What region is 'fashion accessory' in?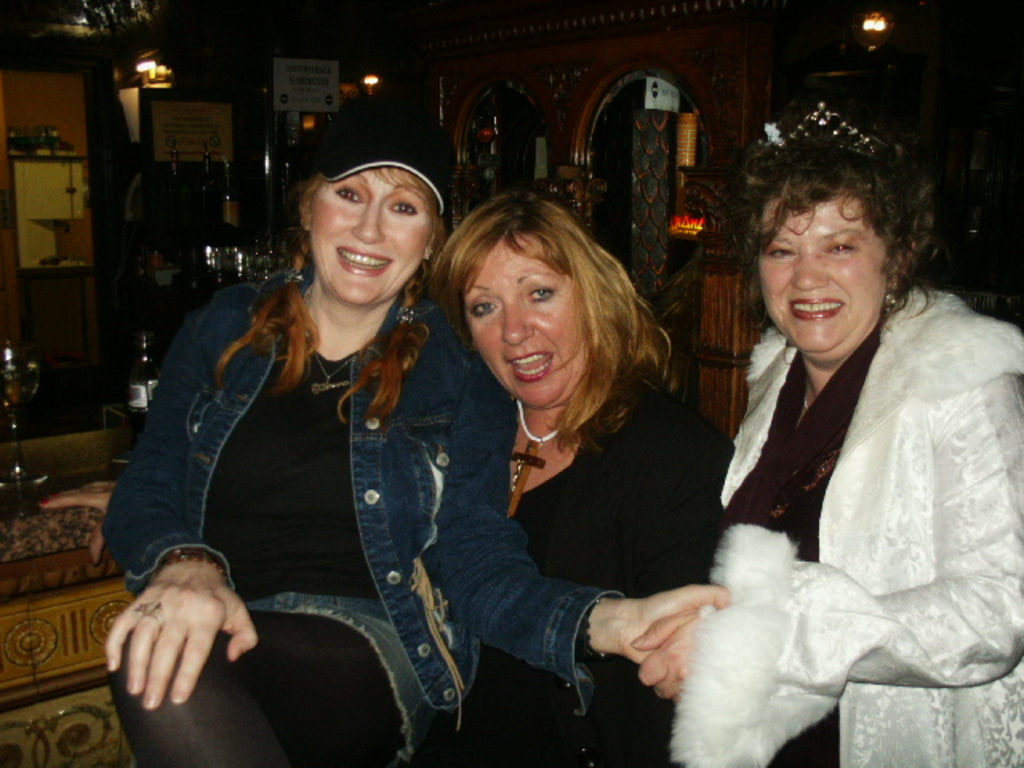
[x1=509, y1=402, x2=570, y2=523].
